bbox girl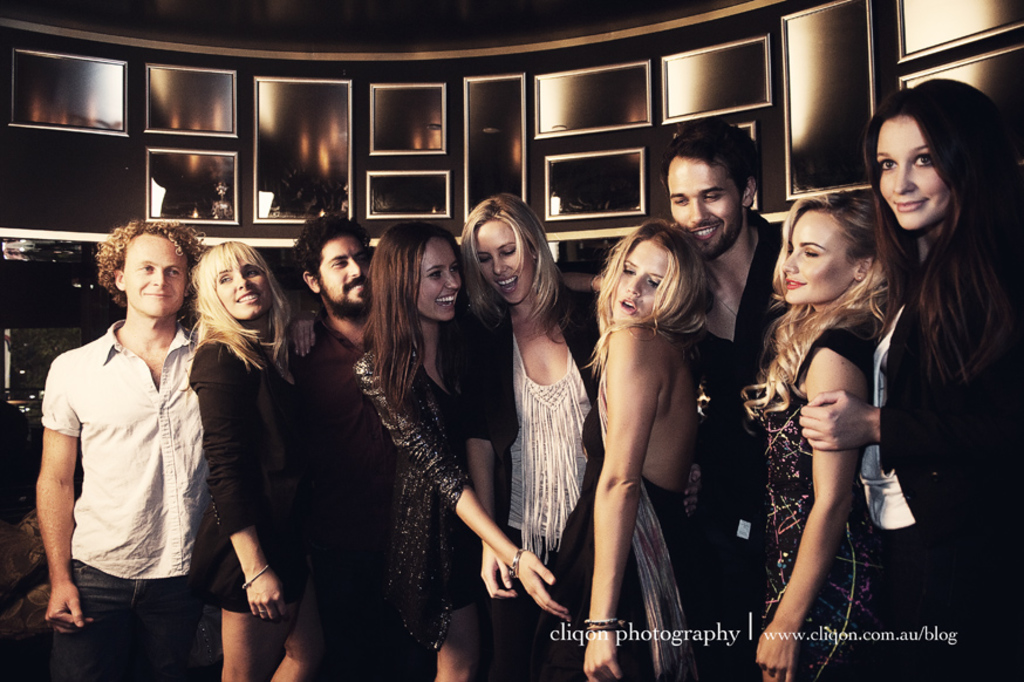
(463,199,608,681)
